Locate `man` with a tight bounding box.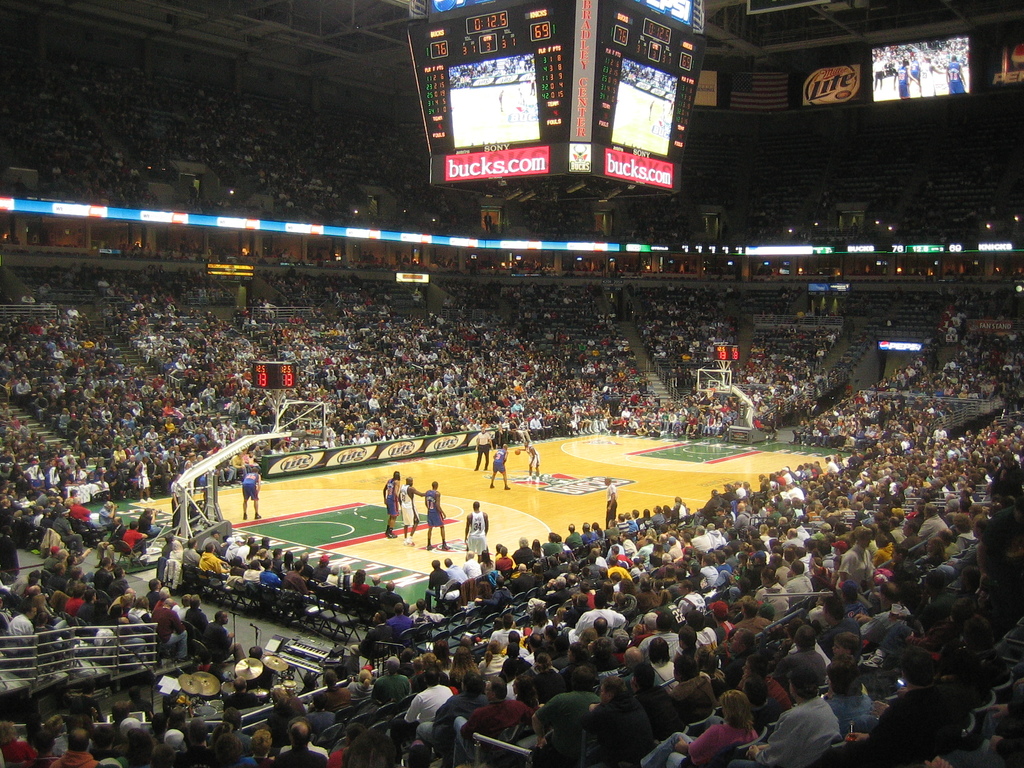
[left=566, top=524, right=584, bottom=551].
